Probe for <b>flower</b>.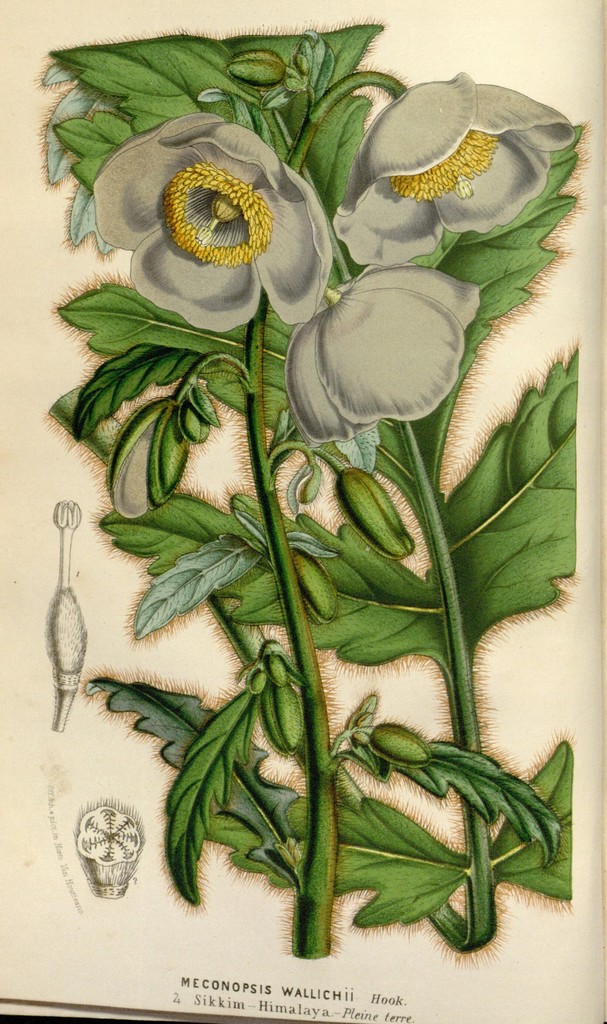
Probe result: rect(81, 61, 342, 341).
